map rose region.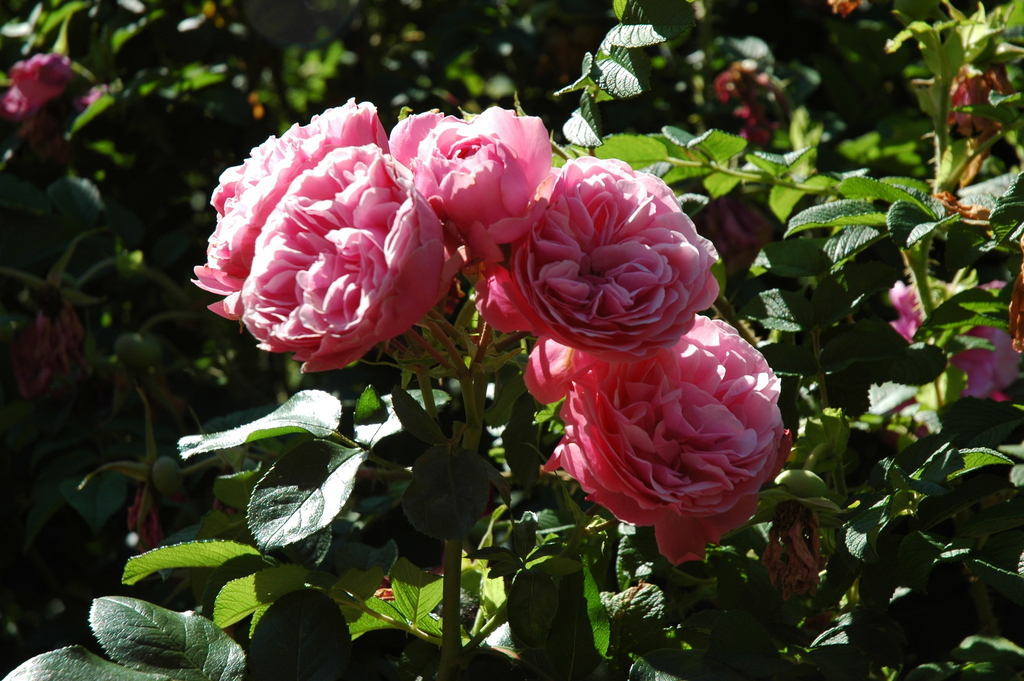
Mapped to x1=885, y1=284, x2=925, y2=347.
